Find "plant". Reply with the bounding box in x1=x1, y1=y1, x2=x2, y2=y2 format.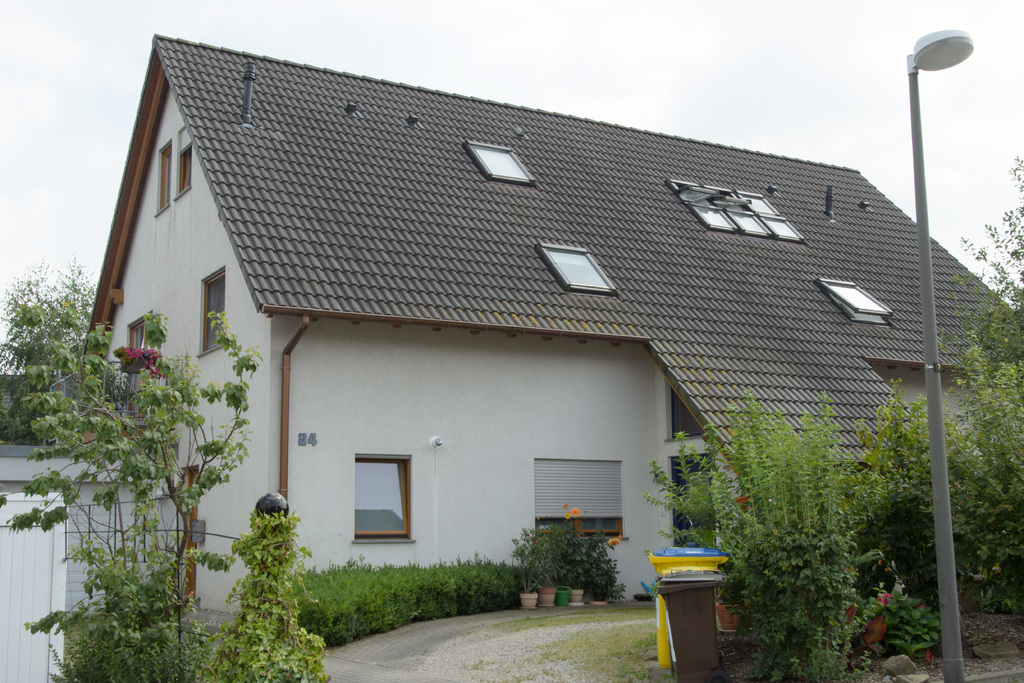
x1=849, y1=153, x2=1023, y2=620.
